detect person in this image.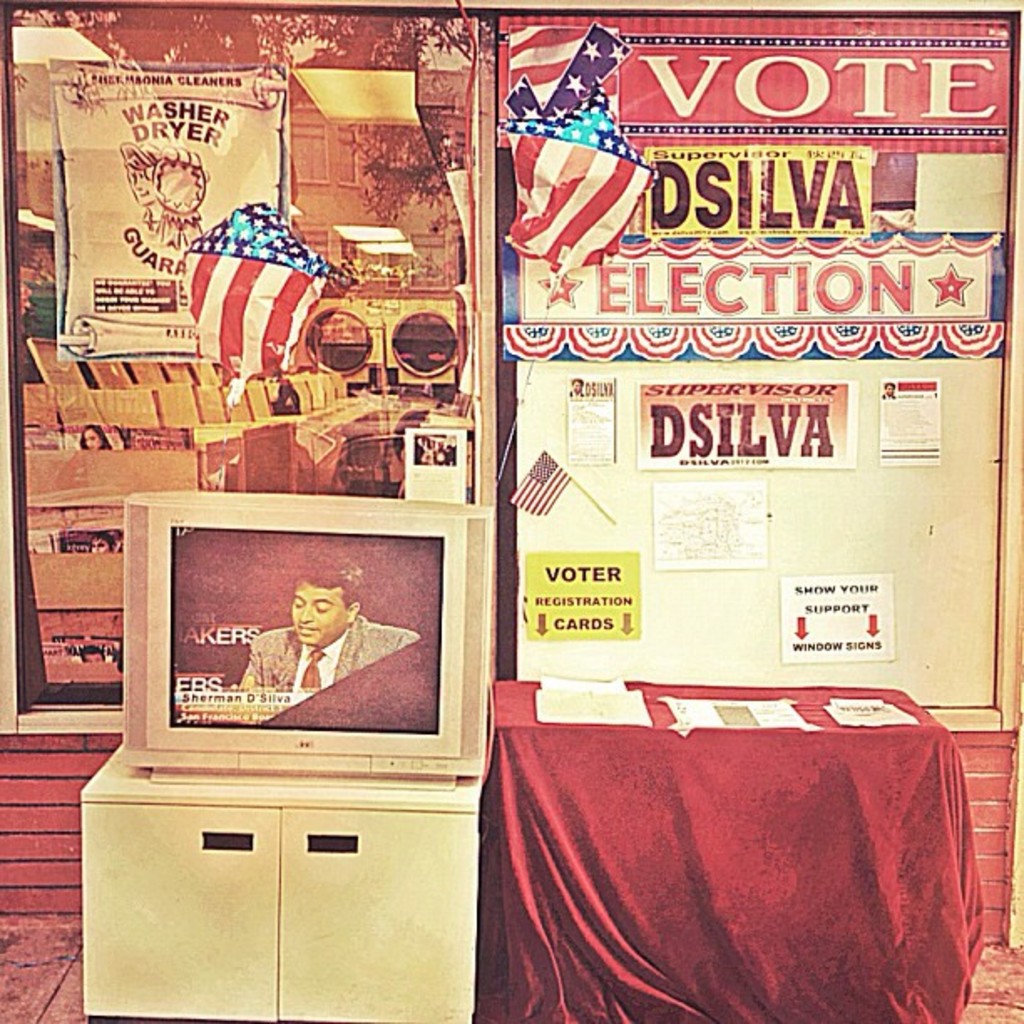
Detection: [241, 556, 425, 696].
